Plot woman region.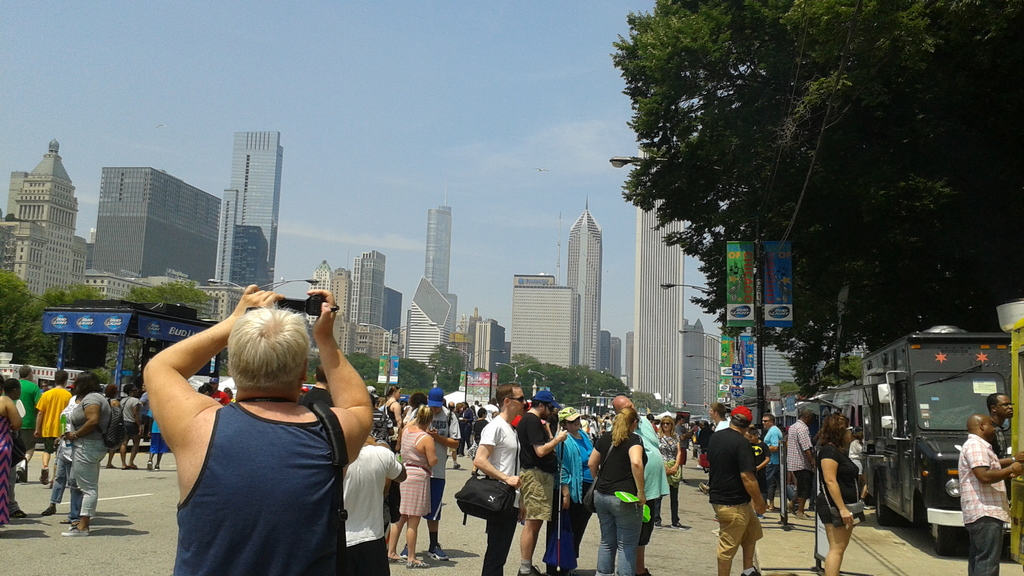
Plotted at <region>820, 412, 862, 575</region>.
